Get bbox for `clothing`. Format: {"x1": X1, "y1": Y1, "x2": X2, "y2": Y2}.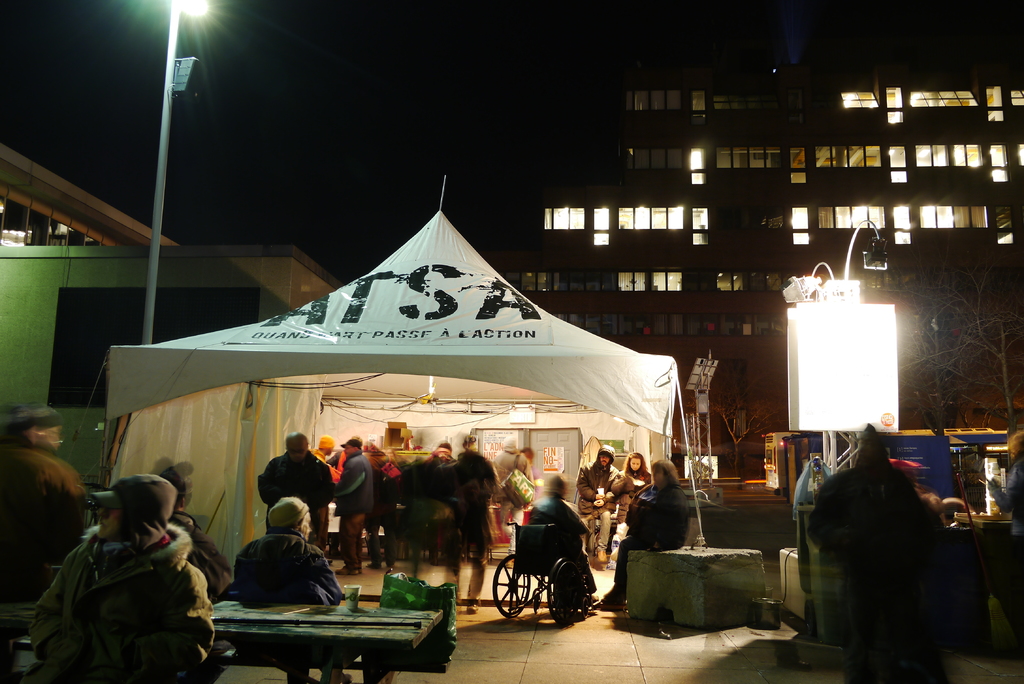
{"x1": 252, "y1": 450, "x2": 335, "y2": 554}.
